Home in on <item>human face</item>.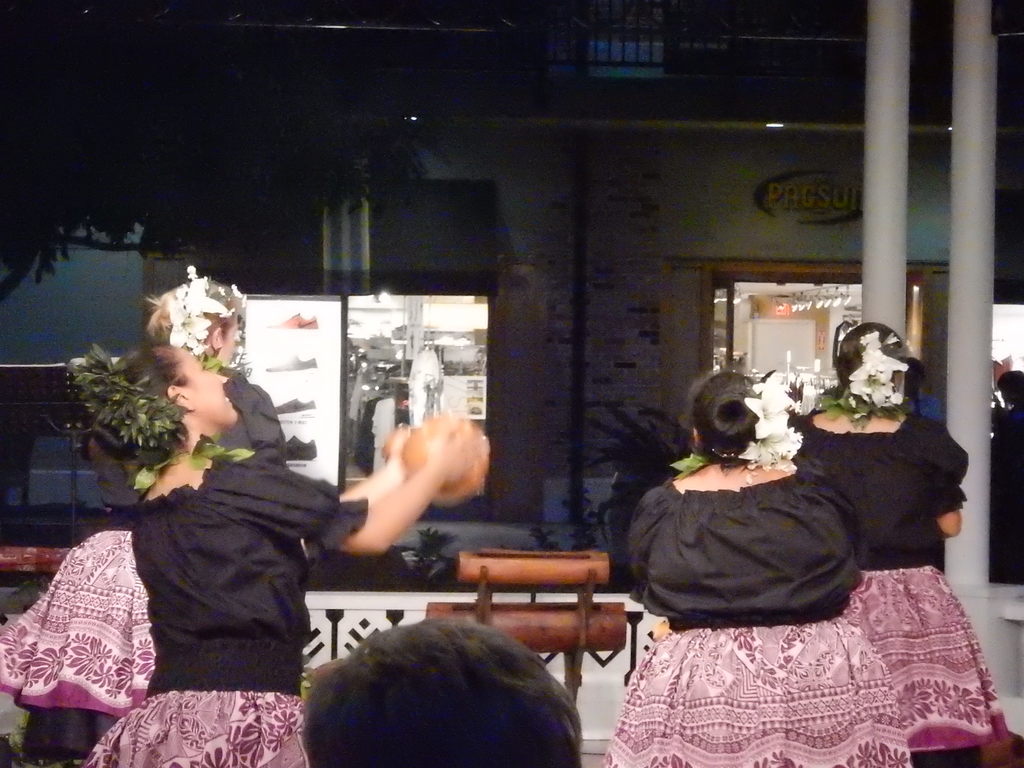
Homed in at (left=183, top=350, right=239, bottom=420).
